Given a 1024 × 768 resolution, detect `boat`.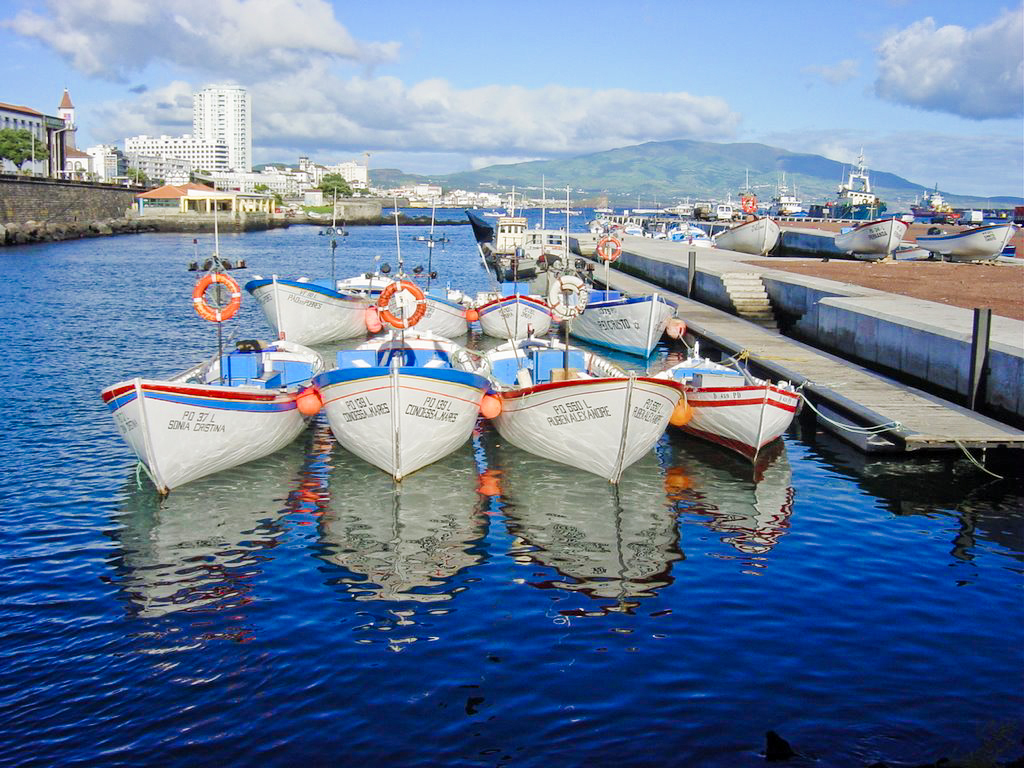
detection(913, 207, 1016, 269).
